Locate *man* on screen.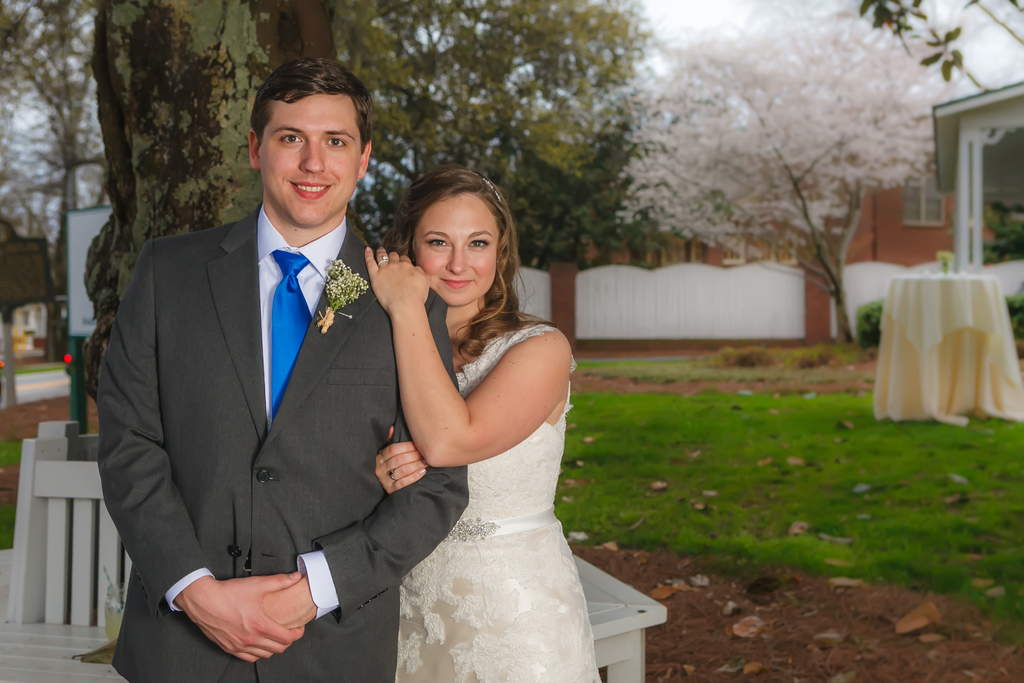
On screen at box=[96, 58, 470, 682].
